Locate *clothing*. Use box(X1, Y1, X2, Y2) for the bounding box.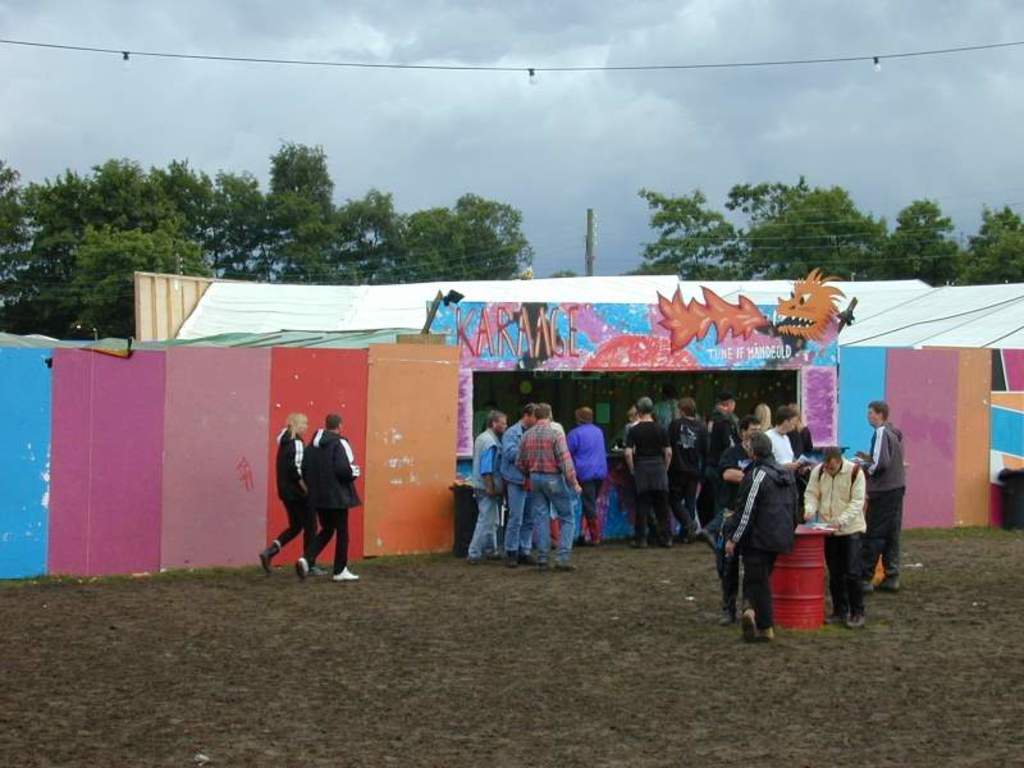
box(500, 419, 527, 549).
